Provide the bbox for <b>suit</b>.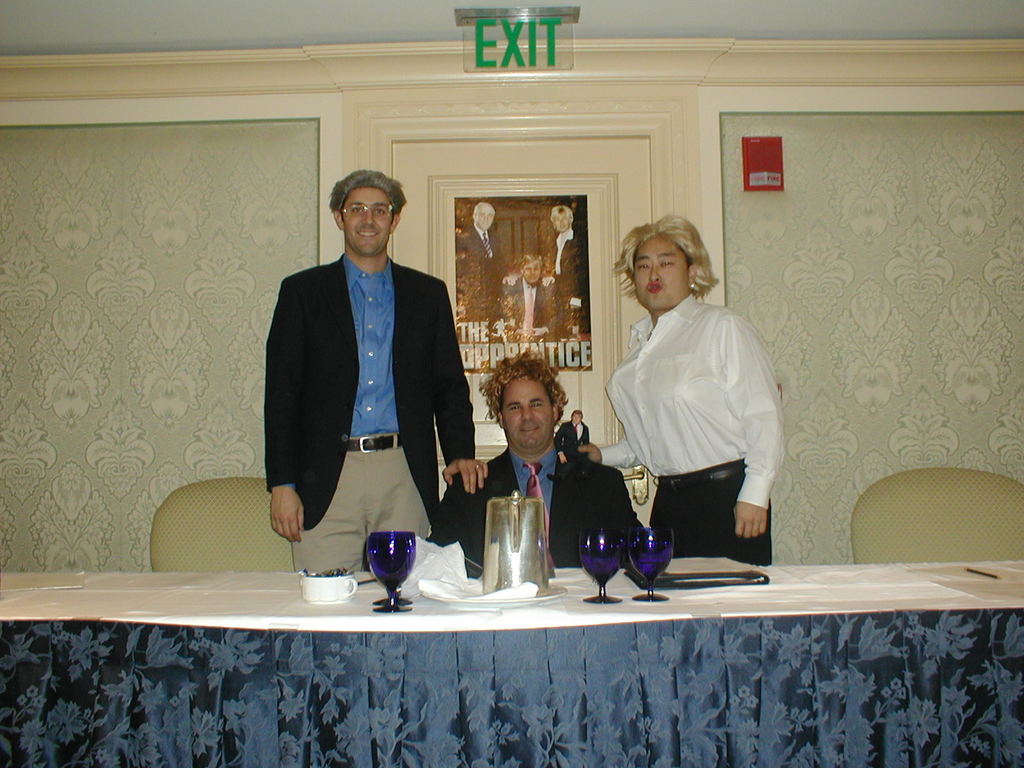
crop(546, 232, 579, 299).
